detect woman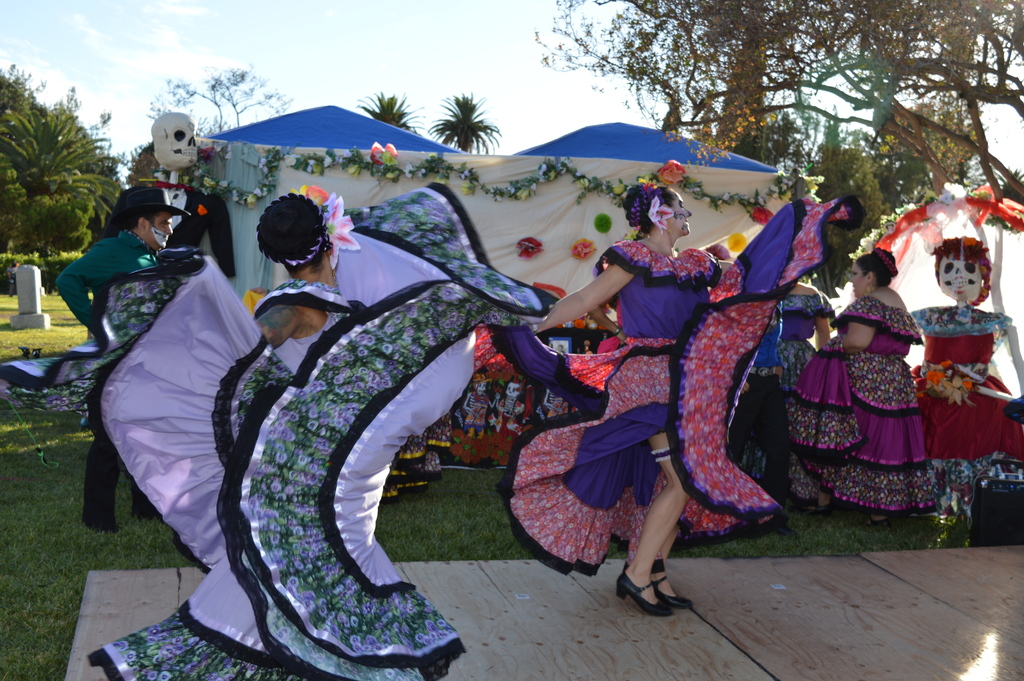
<region>483, 183, 872, 619</region>
